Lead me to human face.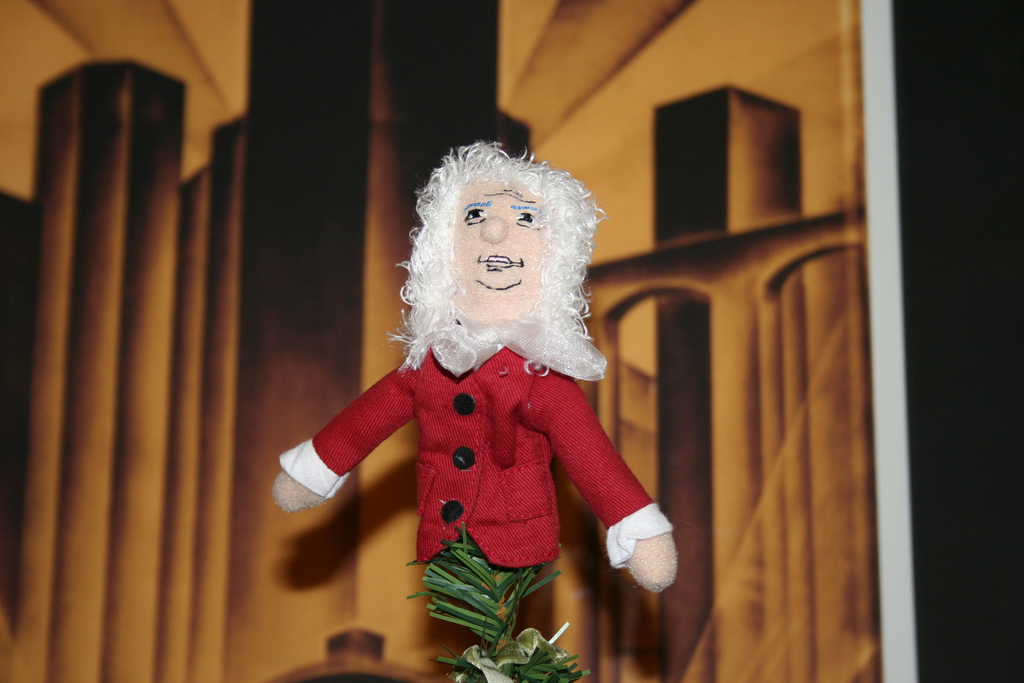
Lead to region(452, 178, 544, 324).
